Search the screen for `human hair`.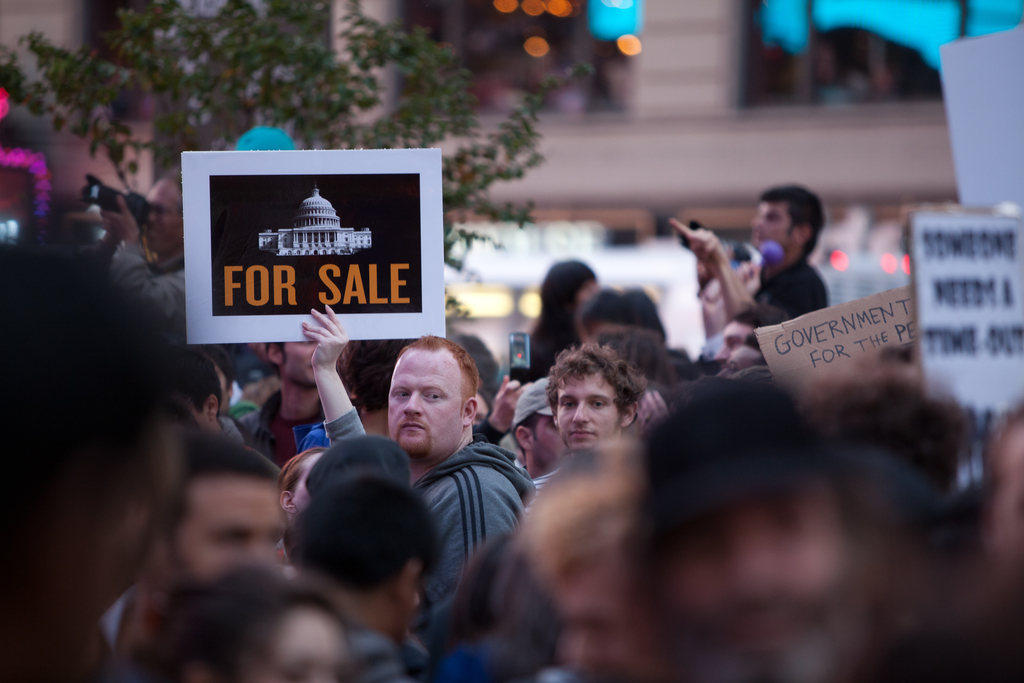
Found at <box>576,284,669,341</box>.
